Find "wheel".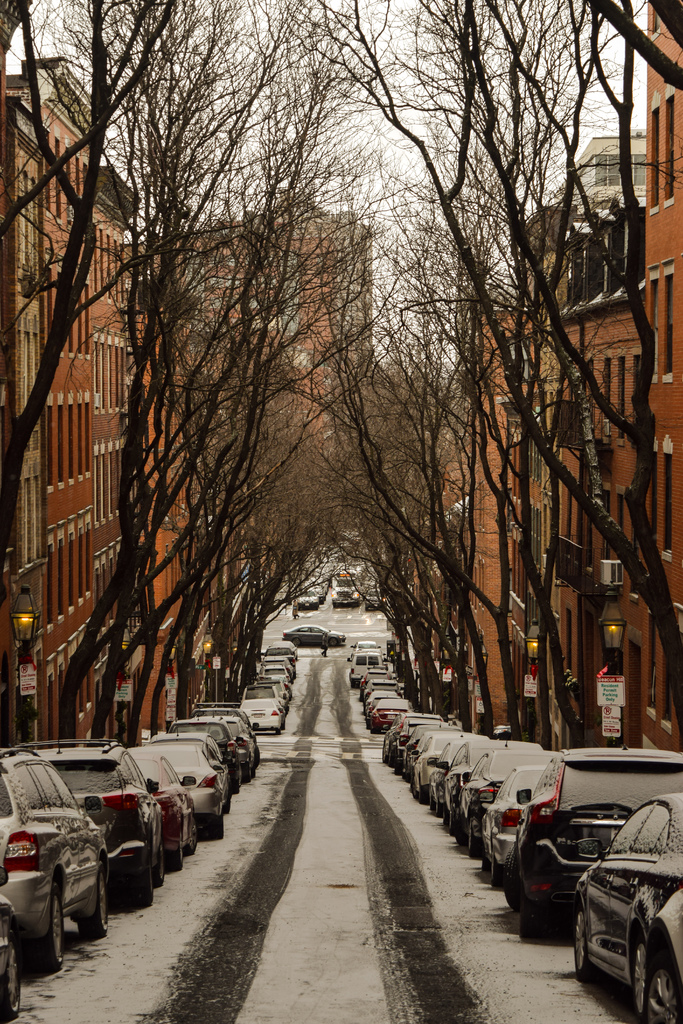
<bbox>575, 906, 602, 979</bbox>.
